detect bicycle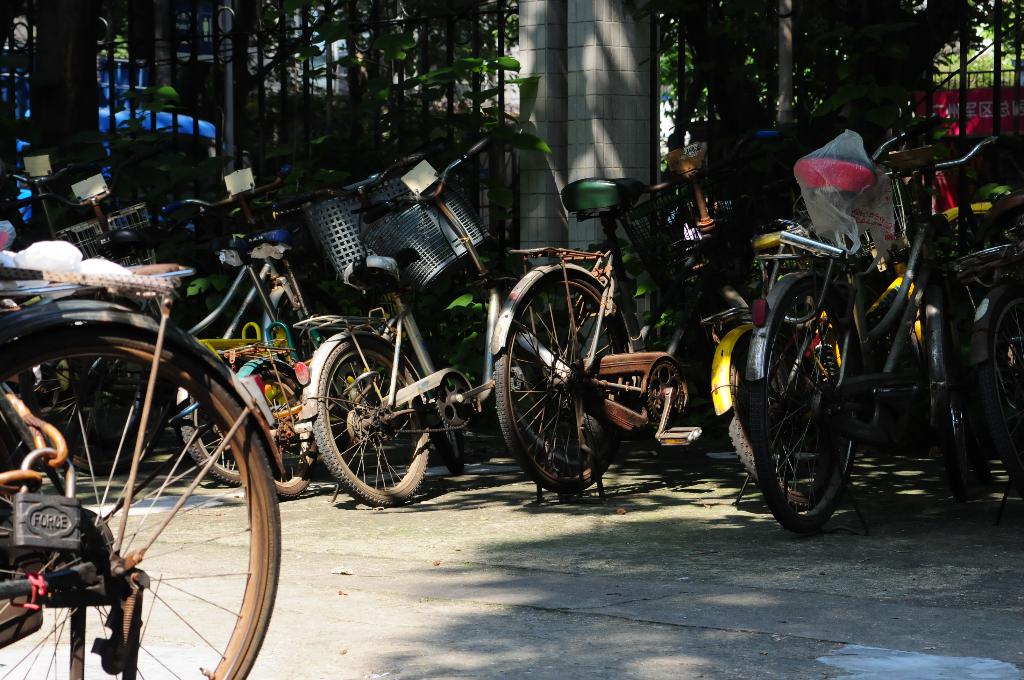
x1=0 y1=200 x2=342 y2=679
